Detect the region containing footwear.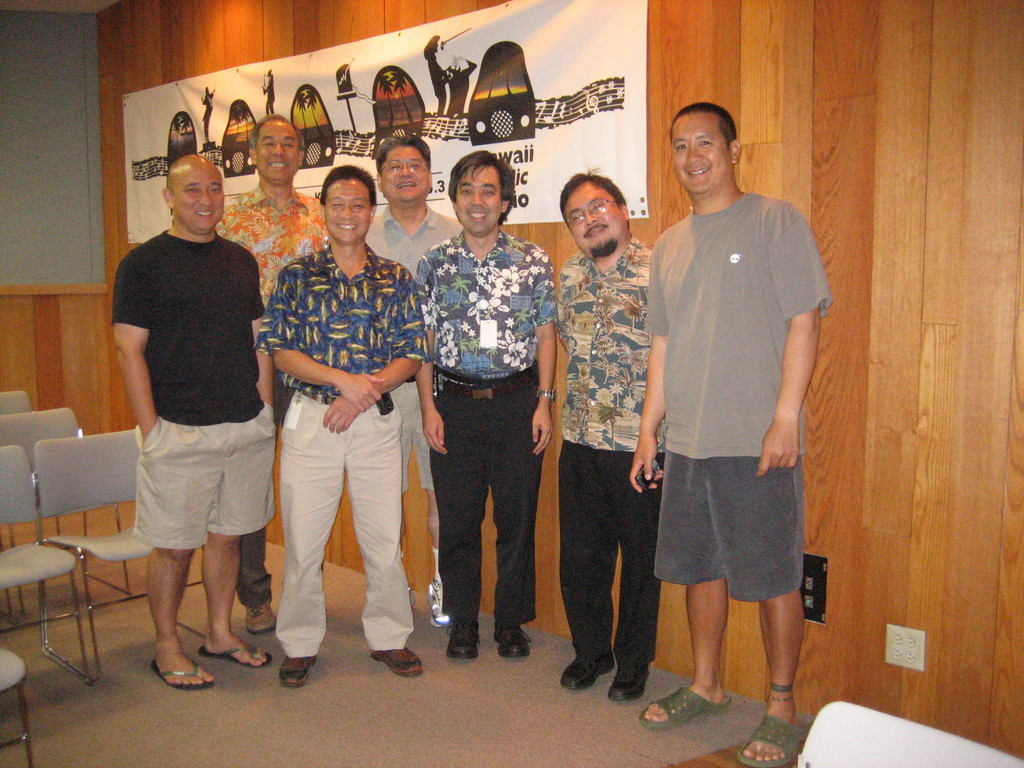
145:648:212:701.
